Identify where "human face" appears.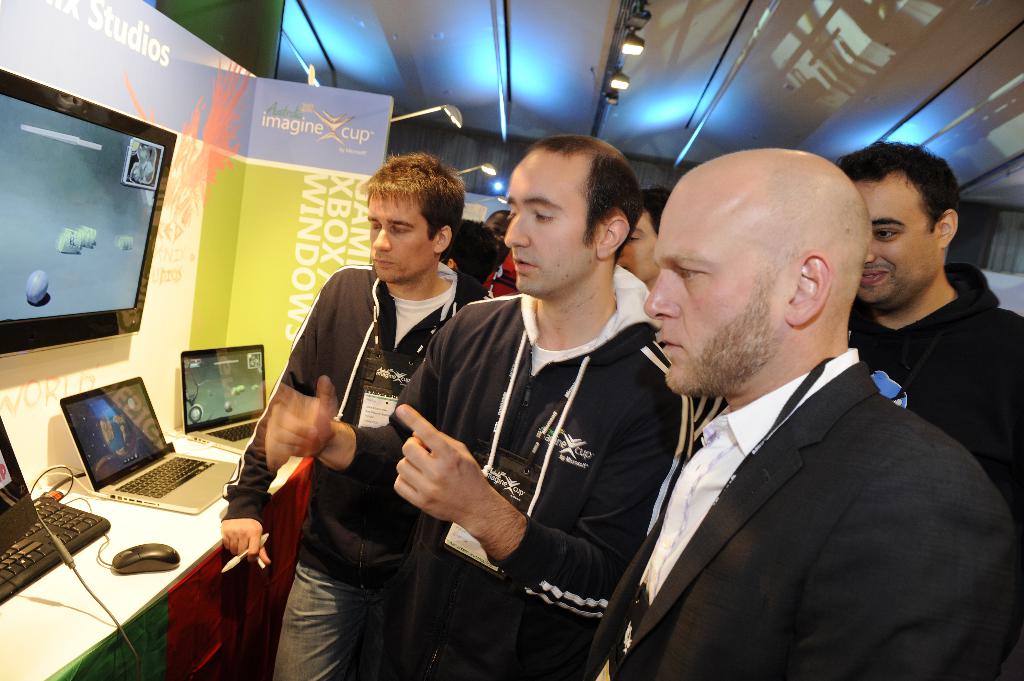
Appears at <bbox>500, 171, 596, 301</bbox>.
